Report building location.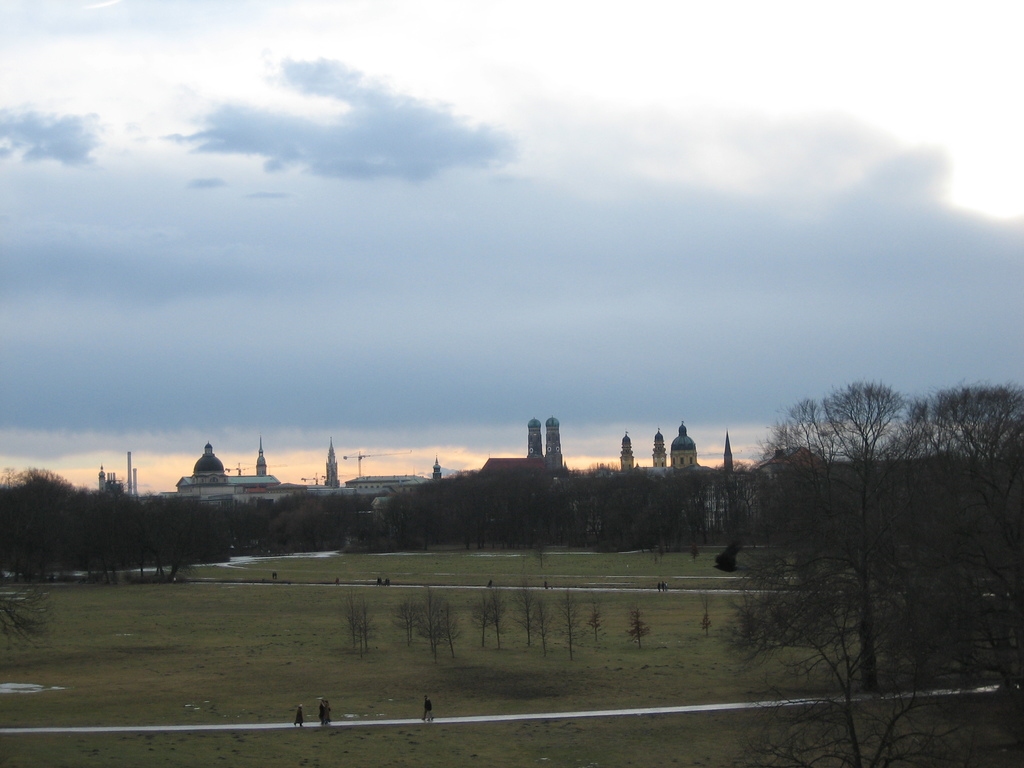
Report: <region>612, 428, 720, 522</region>.
